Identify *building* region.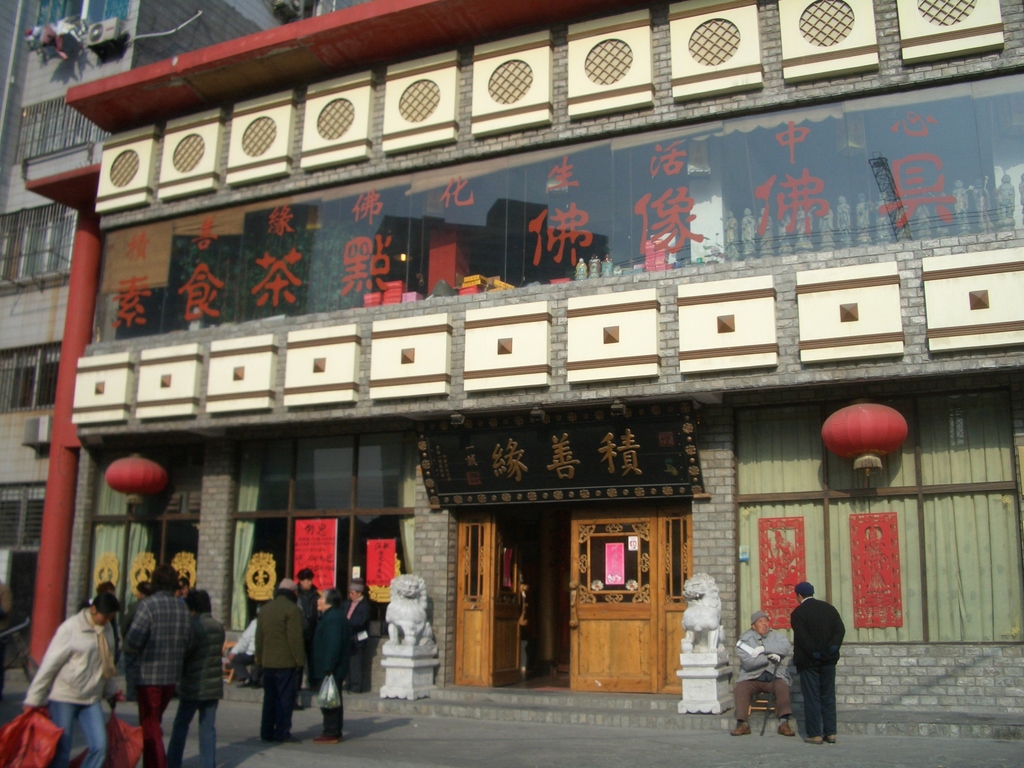
Region: detection(0, 0, 1023, 767).
